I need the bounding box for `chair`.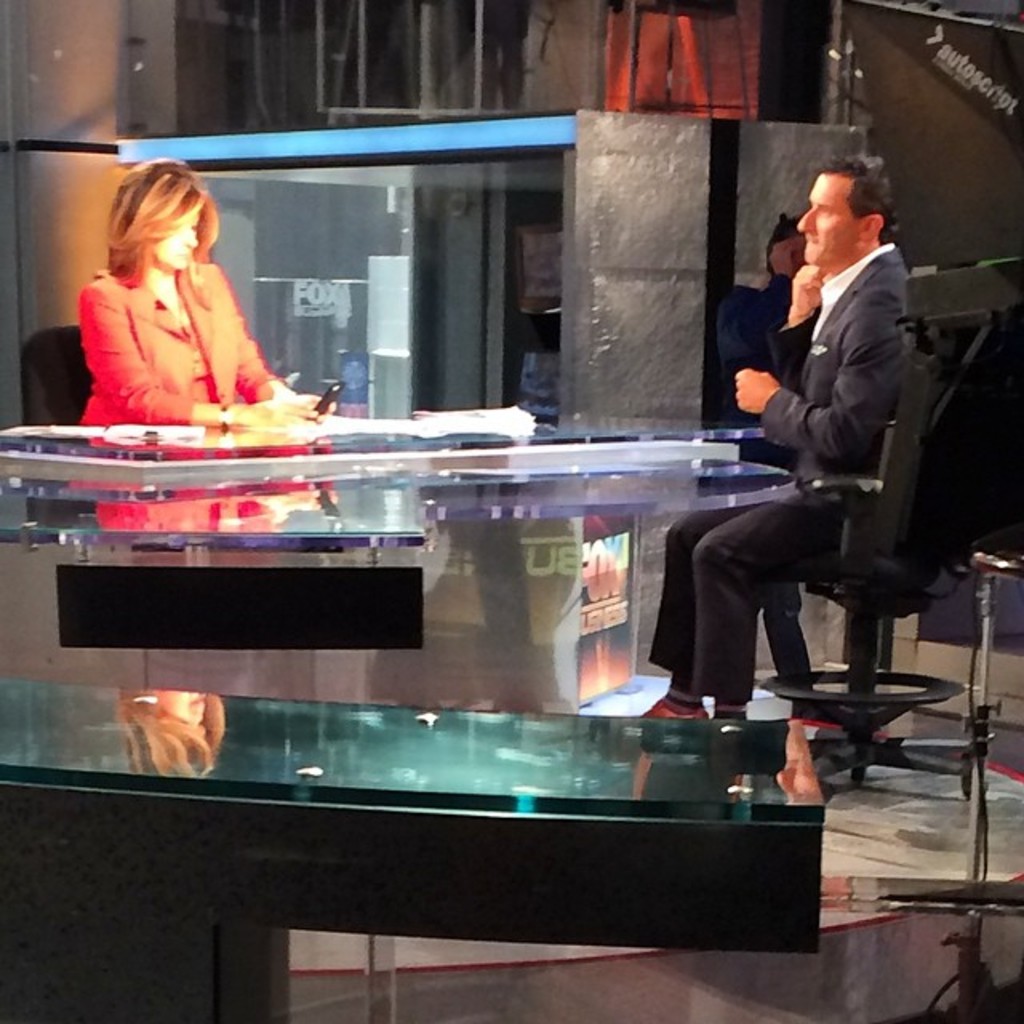
Here it is: l=14, t=323, r=96, b=528.
